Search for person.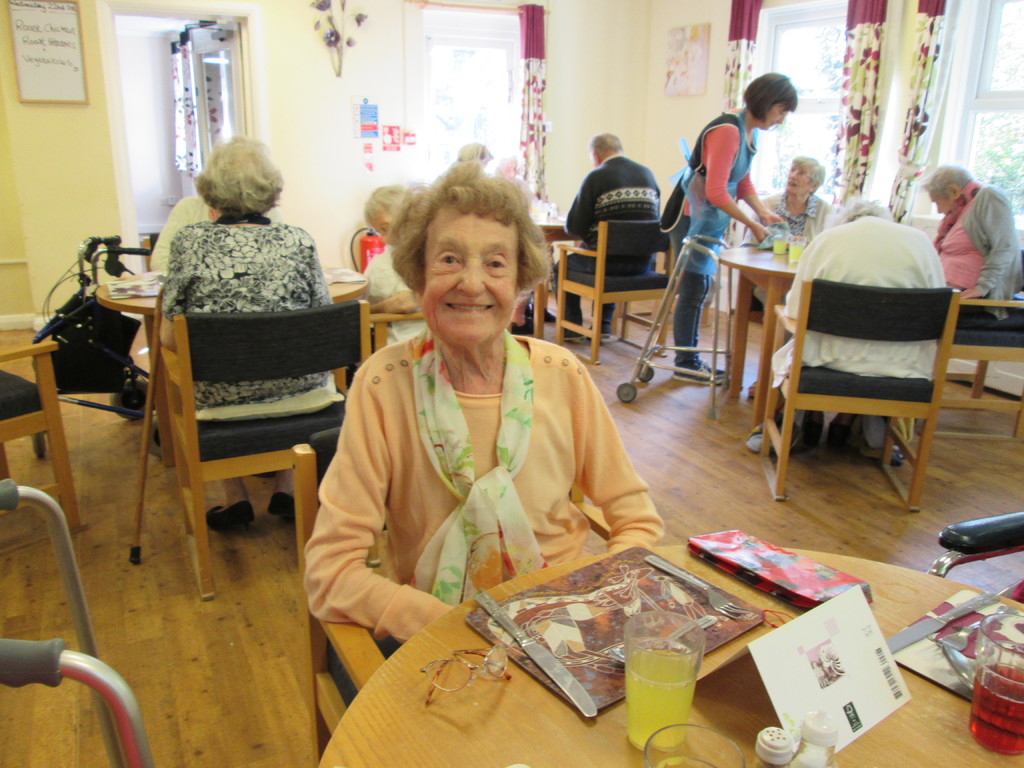
Found at [741,198,952,454].
